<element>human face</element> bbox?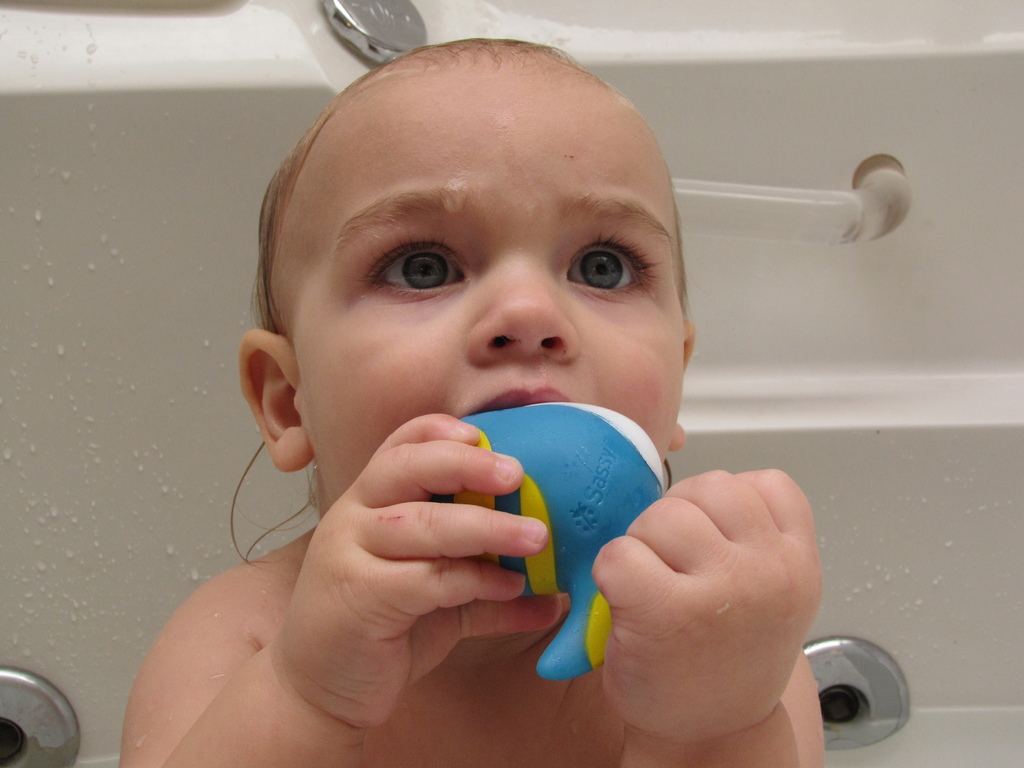
(293, 59, 686, 502)
